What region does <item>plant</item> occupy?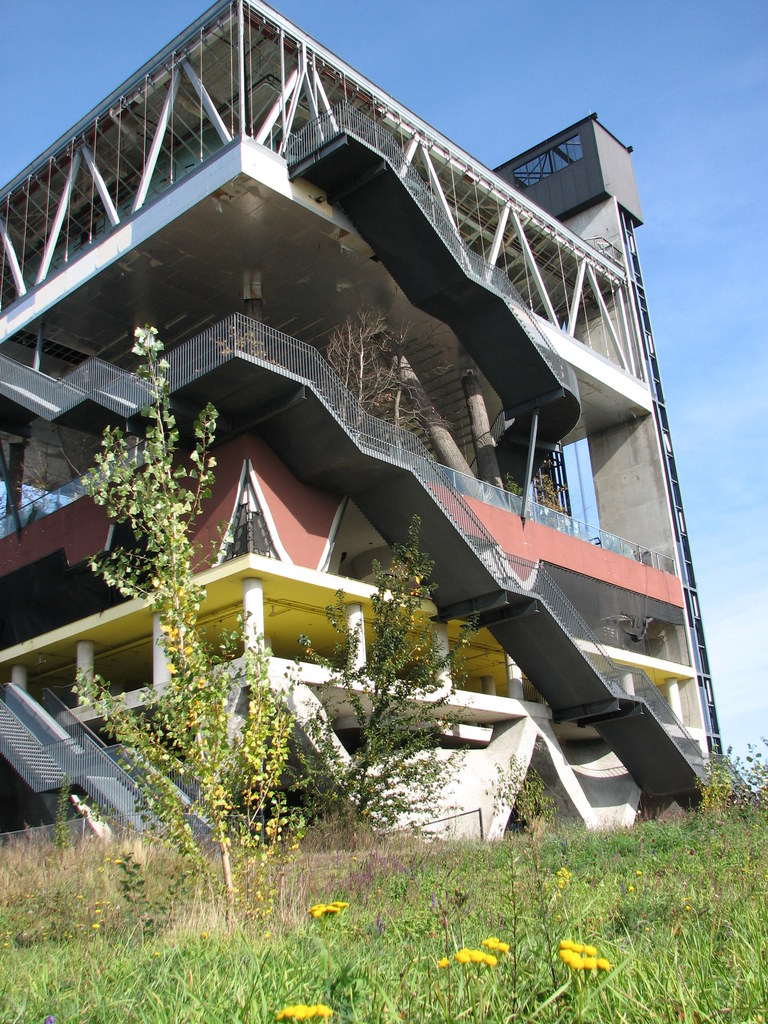
x1=273 y1=511 x2=467 y2=852.
